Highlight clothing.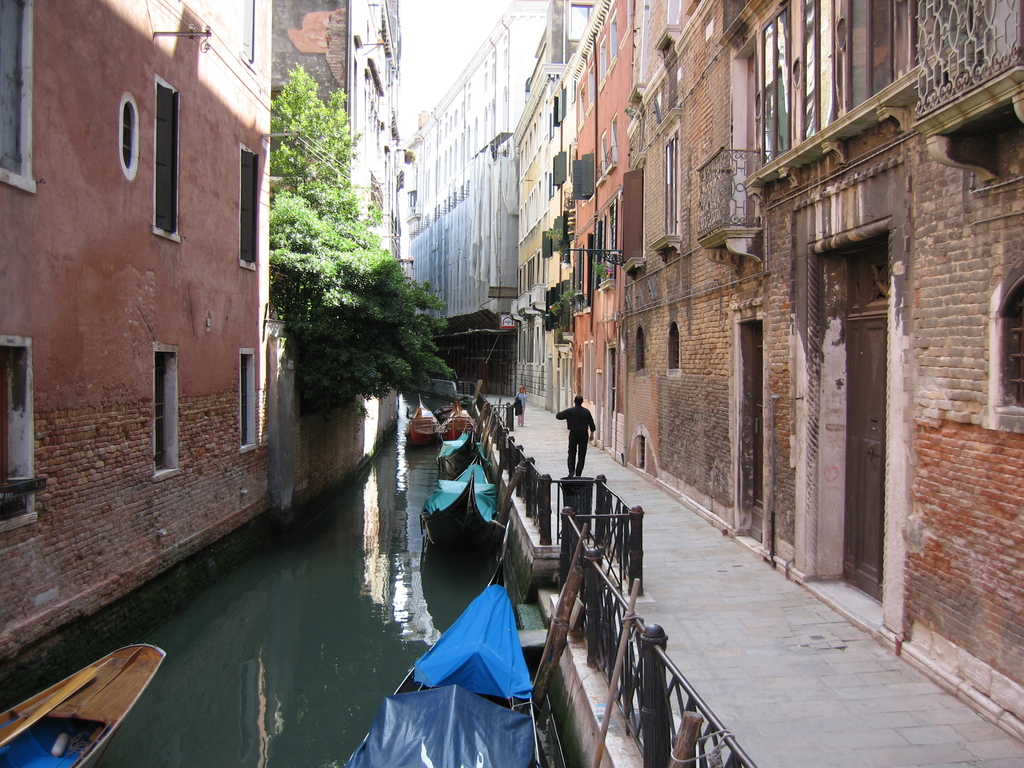
Highlighted region: (517,388,527,422).
